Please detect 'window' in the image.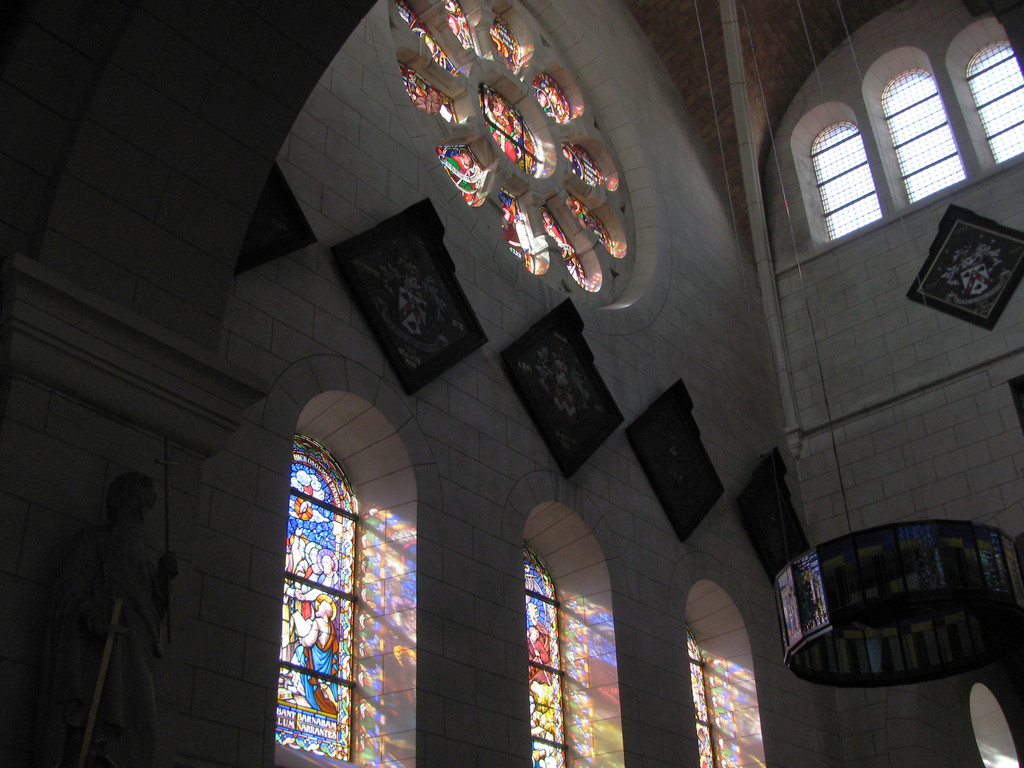
{"left": 563, "top": 190, "right": 613, "bottom": 252}.
